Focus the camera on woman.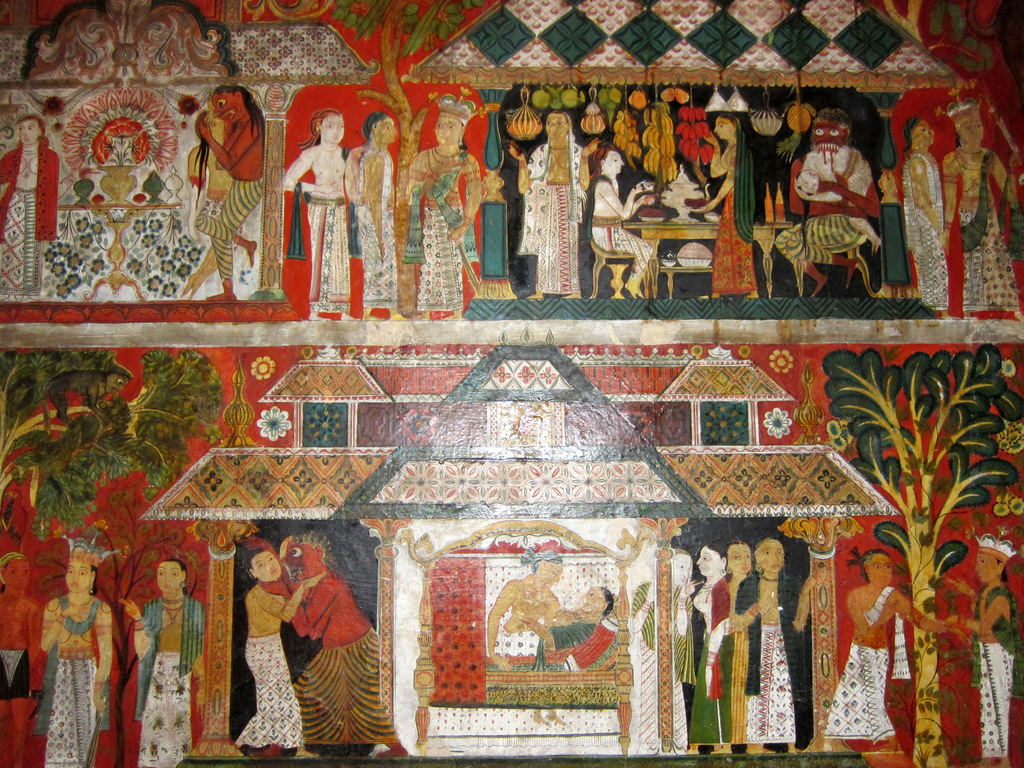
Focus region: bbox(737, 536, 828, 756).
